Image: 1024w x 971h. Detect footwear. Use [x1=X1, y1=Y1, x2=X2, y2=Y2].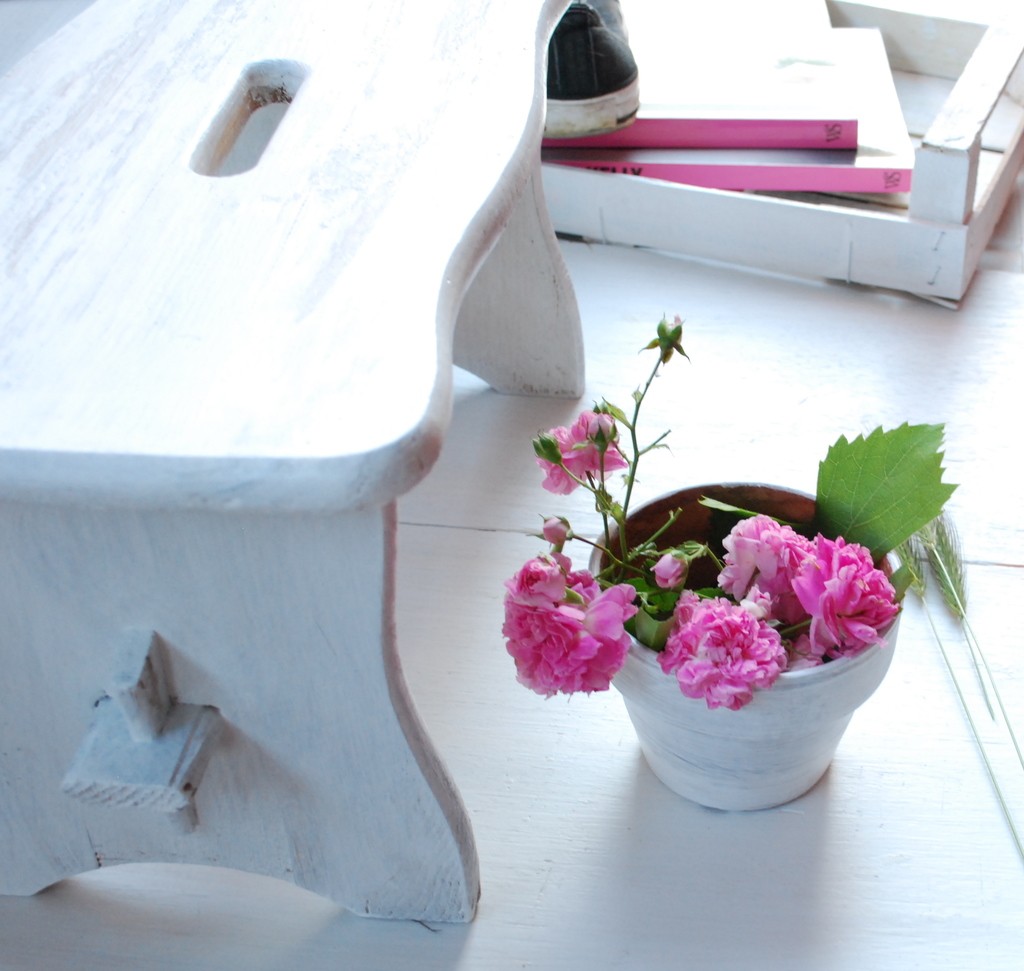
[x1=540, y1=0, x2=648, y2=132].
